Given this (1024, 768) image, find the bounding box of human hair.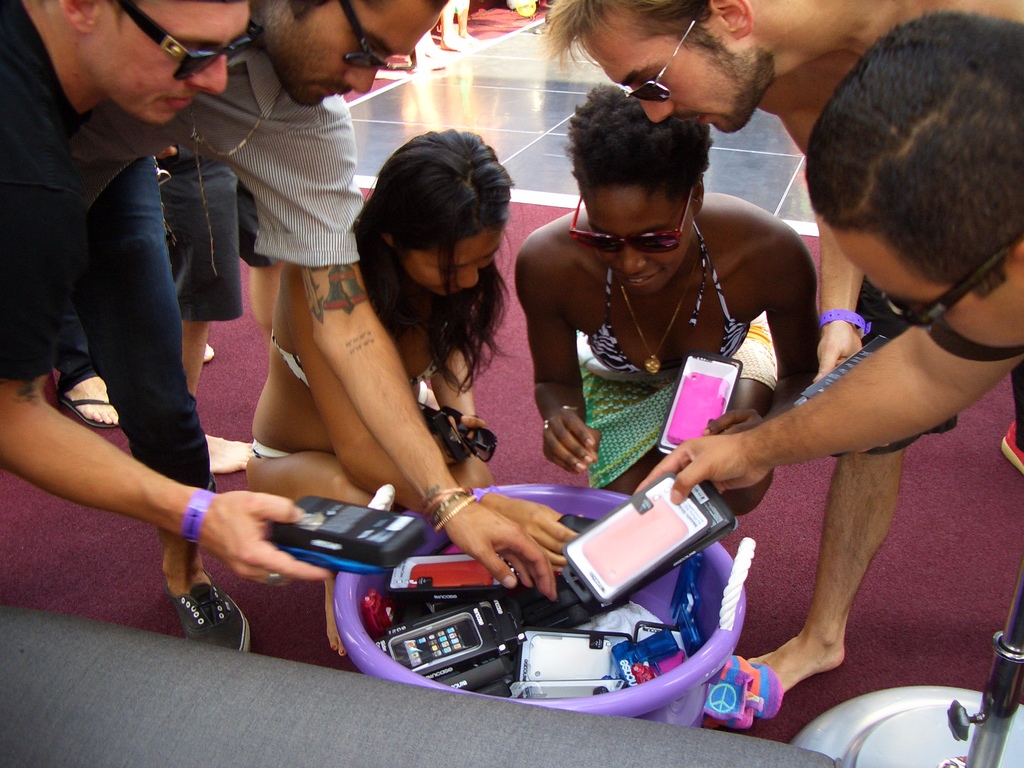
[left=822, top=20, right=1019, bottom=312].
